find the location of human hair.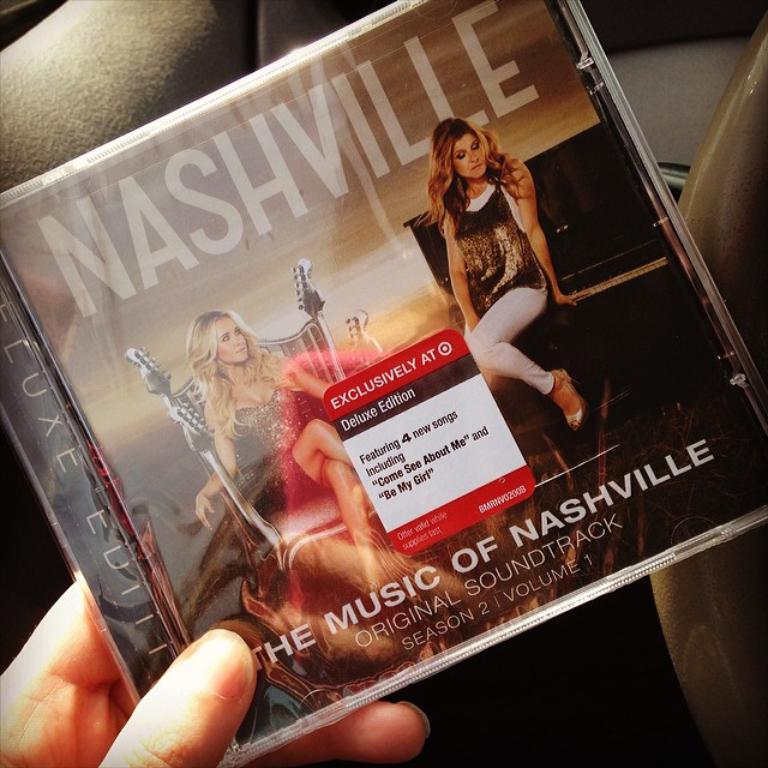
Location: rect(427, 110, 521, 235).
